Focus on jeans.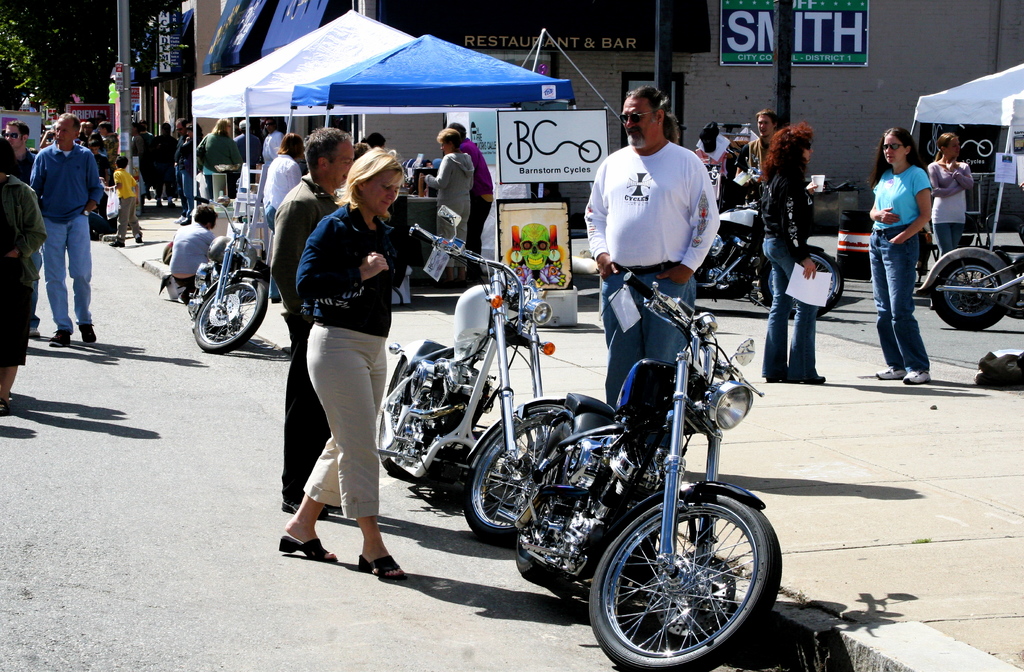
Focused at <box>762,238,819,386</box>.
